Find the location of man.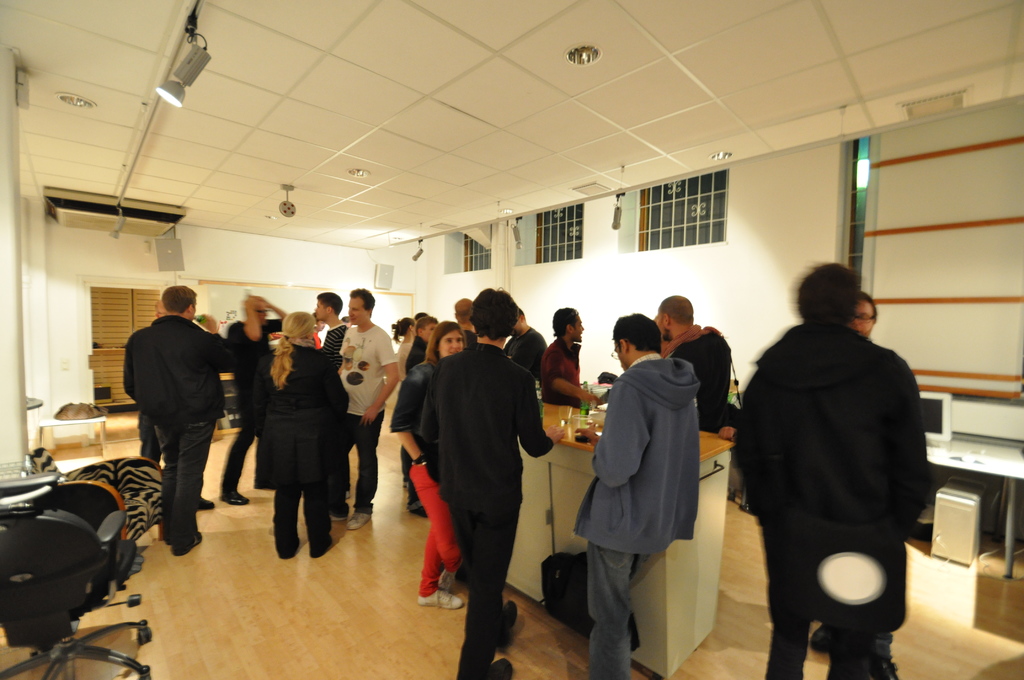
Location: (122, 283, 237, 555).
